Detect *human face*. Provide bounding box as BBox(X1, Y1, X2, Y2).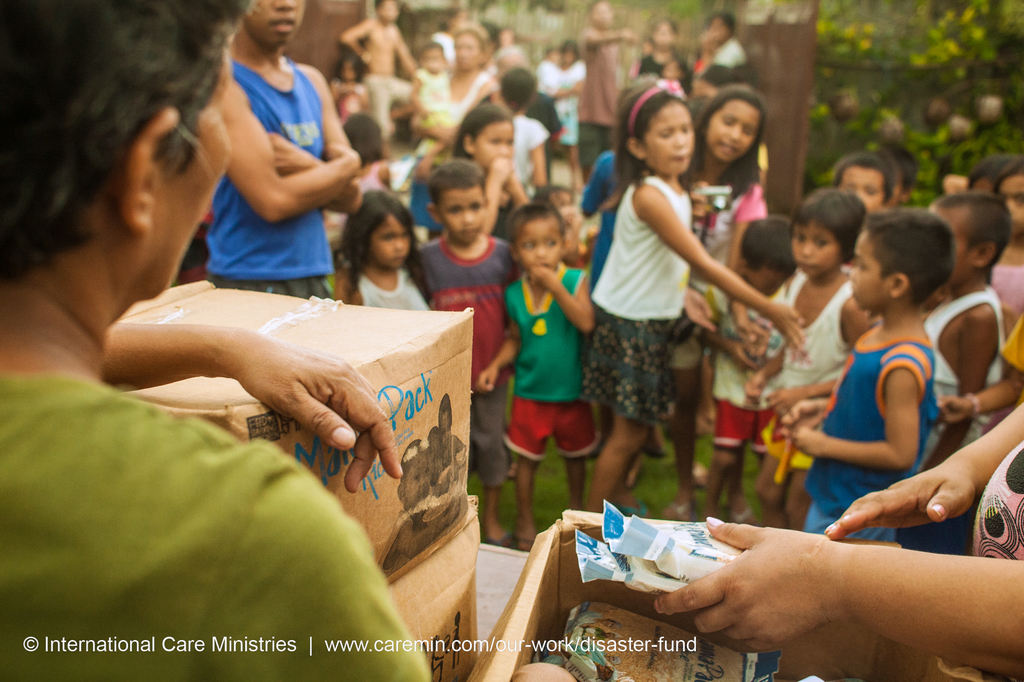
BBox(707, 99, 758, 159).
